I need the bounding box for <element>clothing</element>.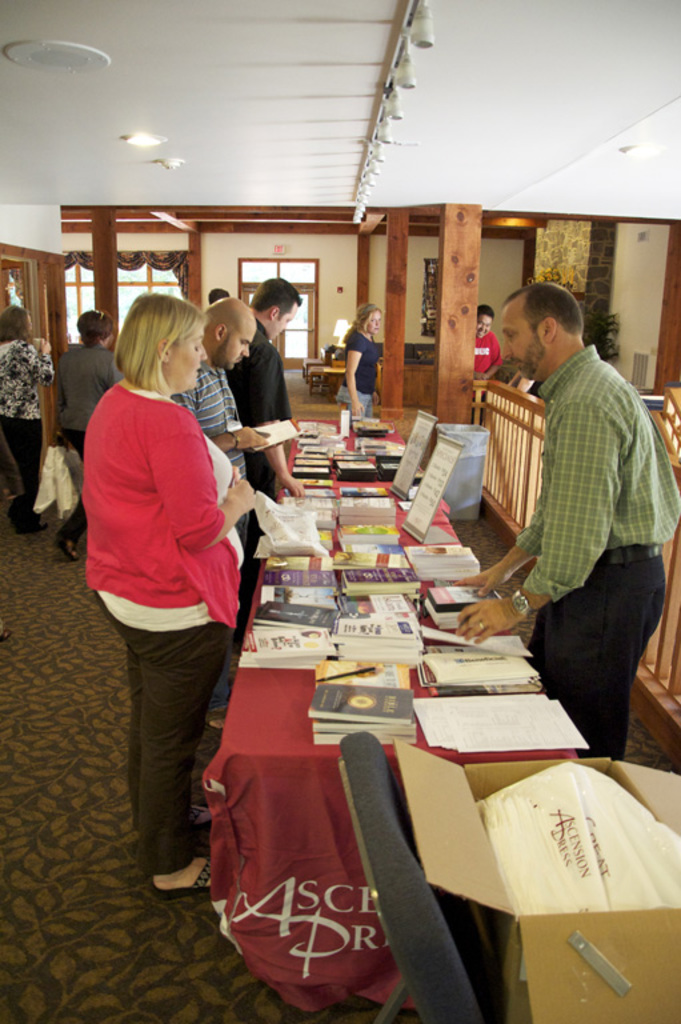
Here it is: (335,325,384,417).
